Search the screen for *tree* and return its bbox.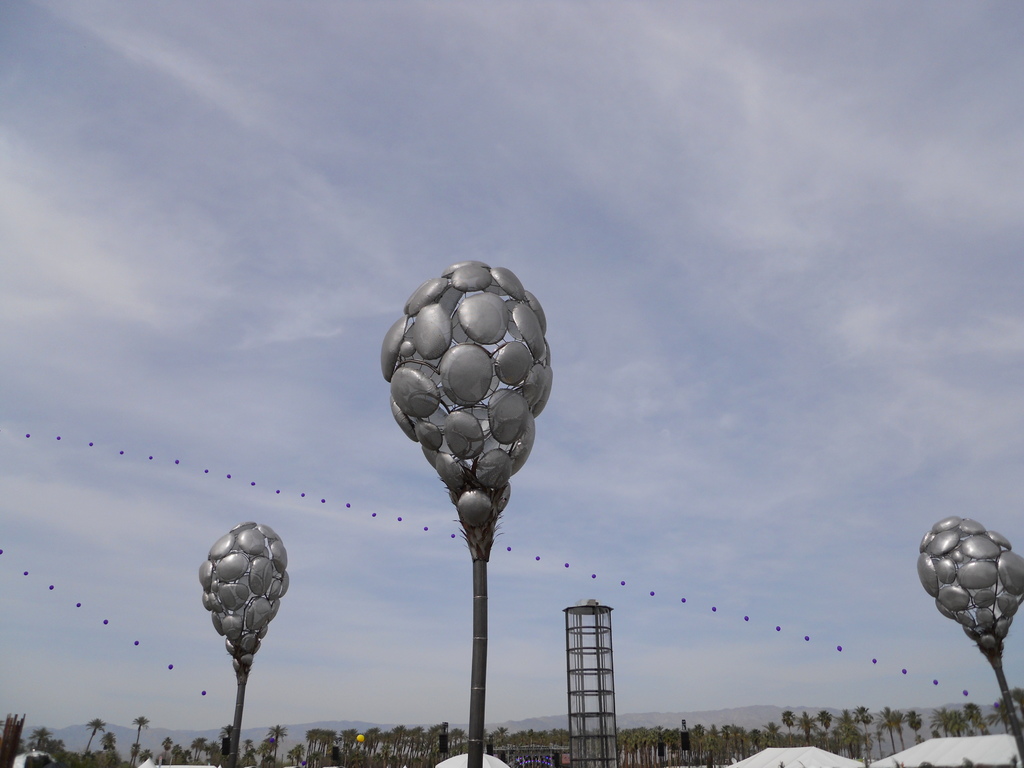
Found: (891, 710, 905, 744).
